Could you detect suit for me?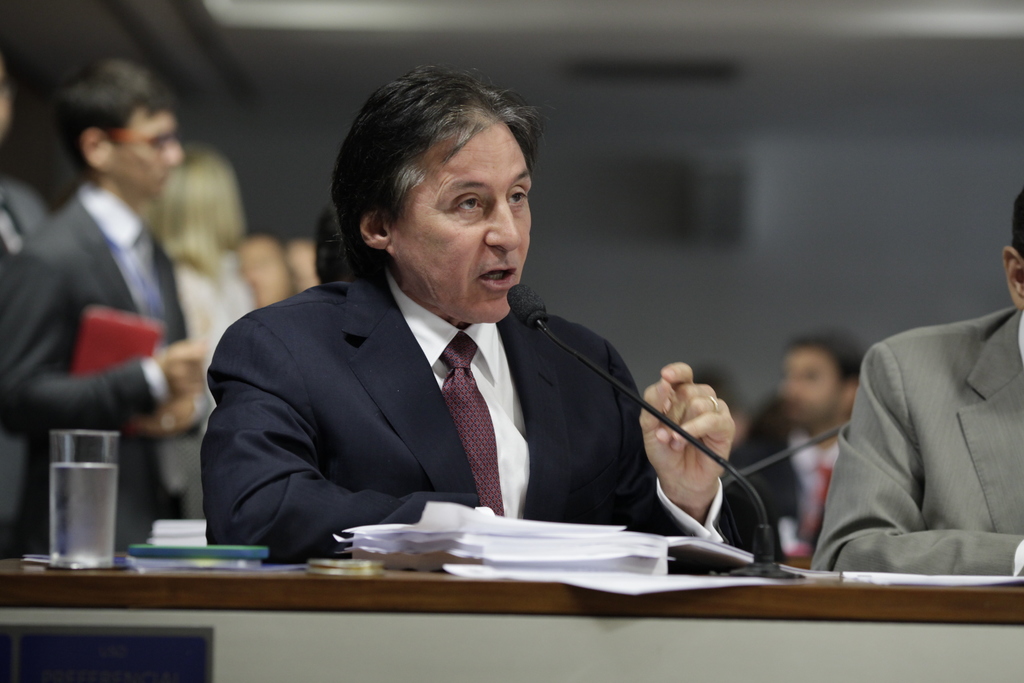
Detection result: BBox(0, 176, 207, 558).
